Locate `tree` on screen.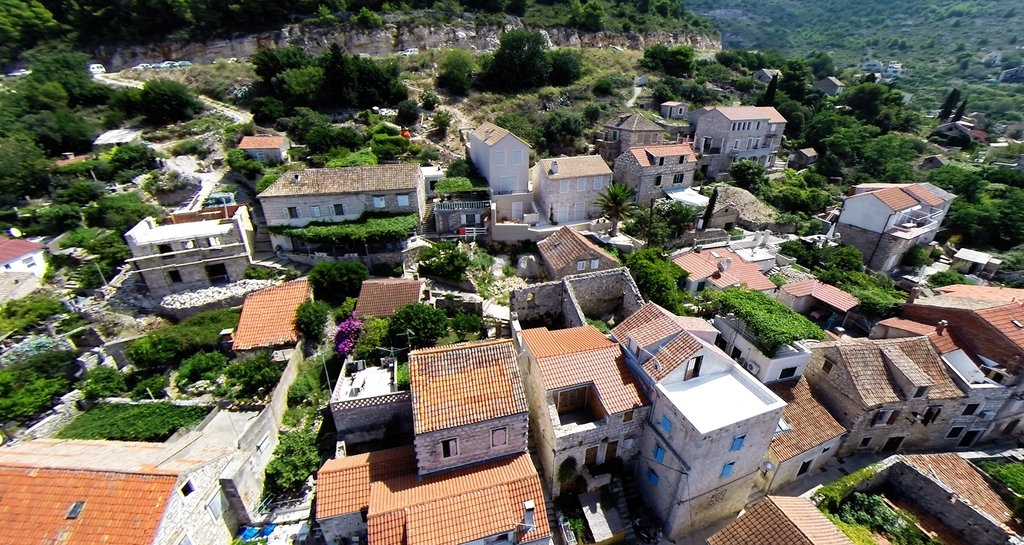
On screen at [218, 347, 284, 404].
